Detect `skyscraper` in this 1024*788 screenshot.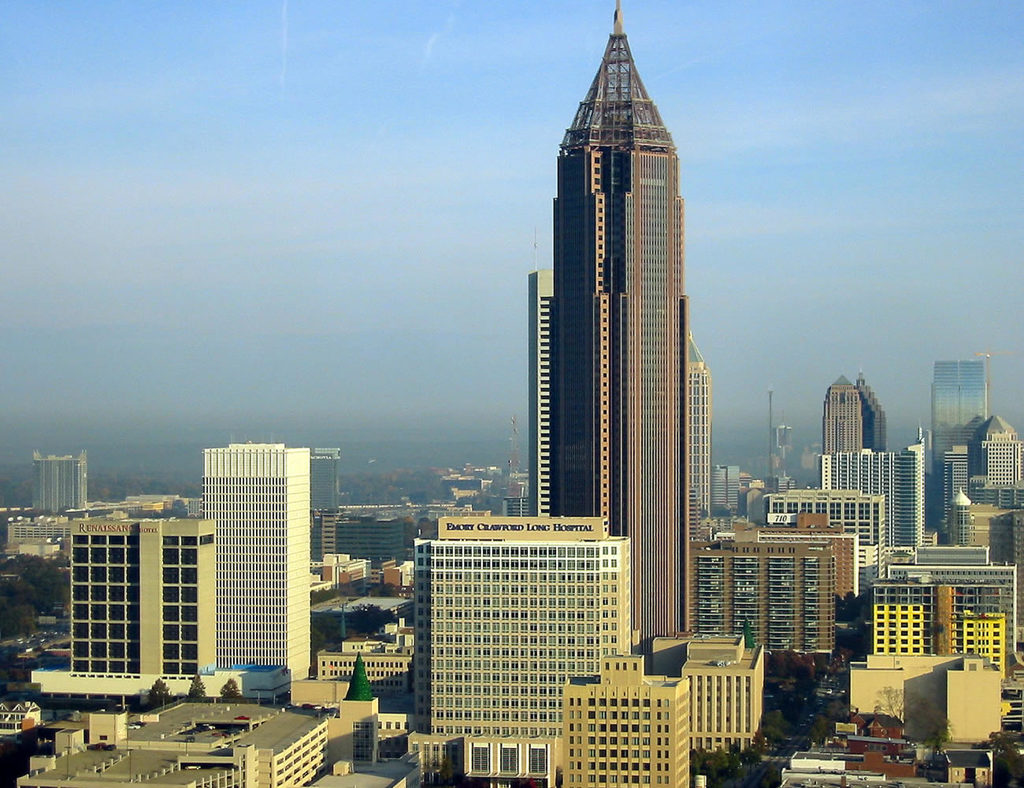
Detection: [821,366,870,453].
